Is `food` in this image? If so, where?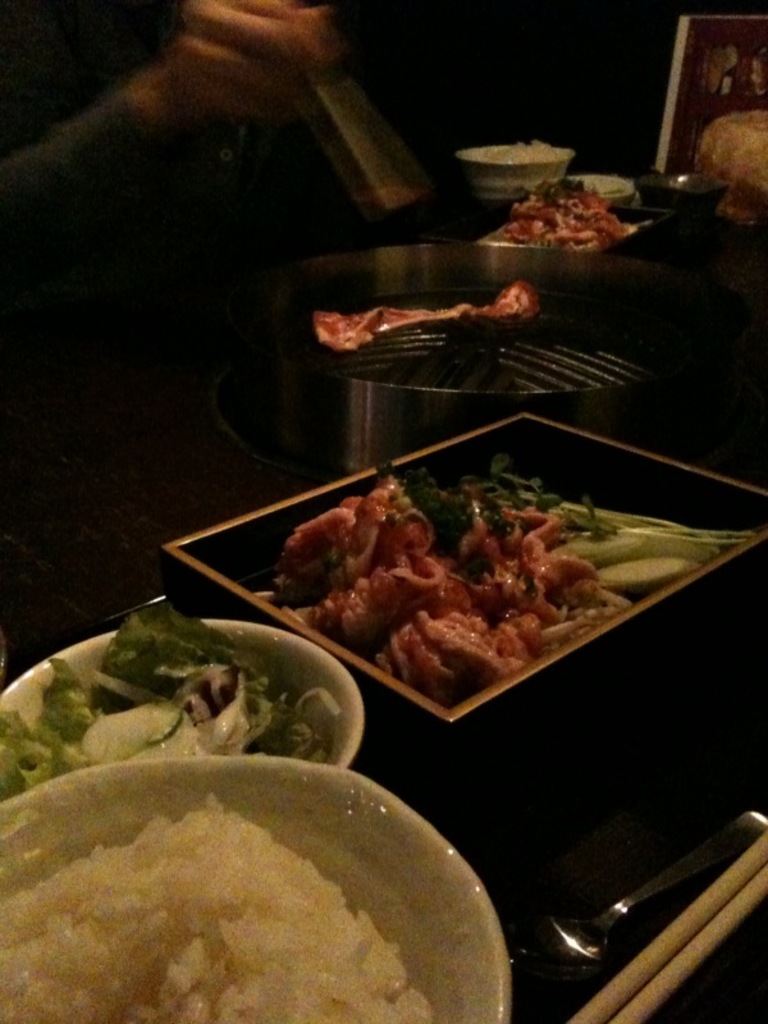
Yes, at x1=0 y1=593 x2=330 y2=792.
